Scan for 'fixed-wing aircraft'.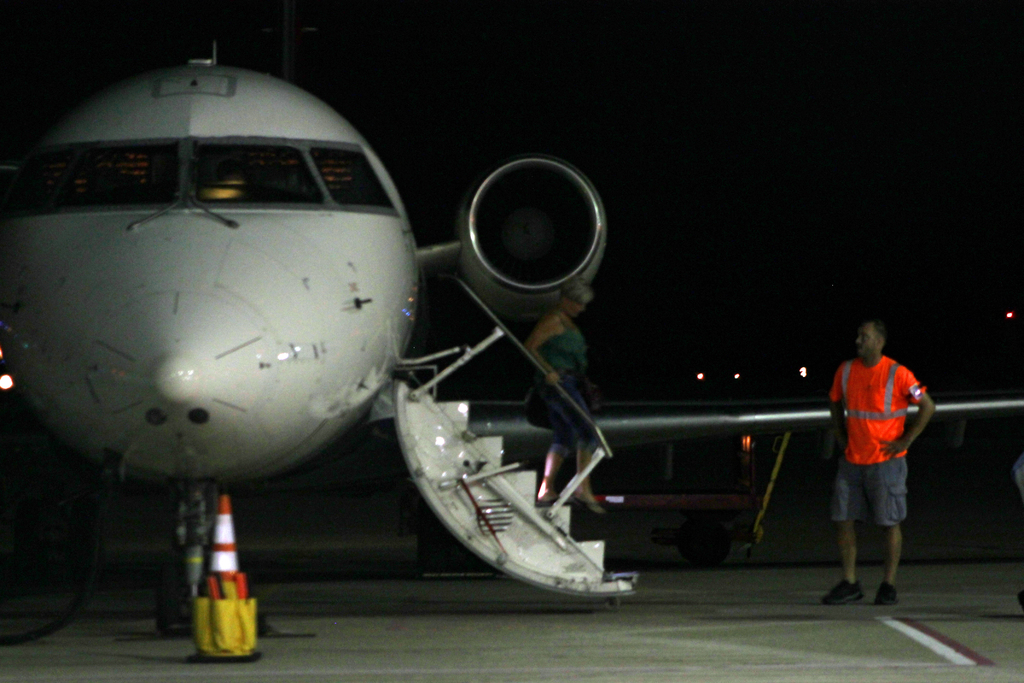
Scan result: (0, 31, 1015, 625).
